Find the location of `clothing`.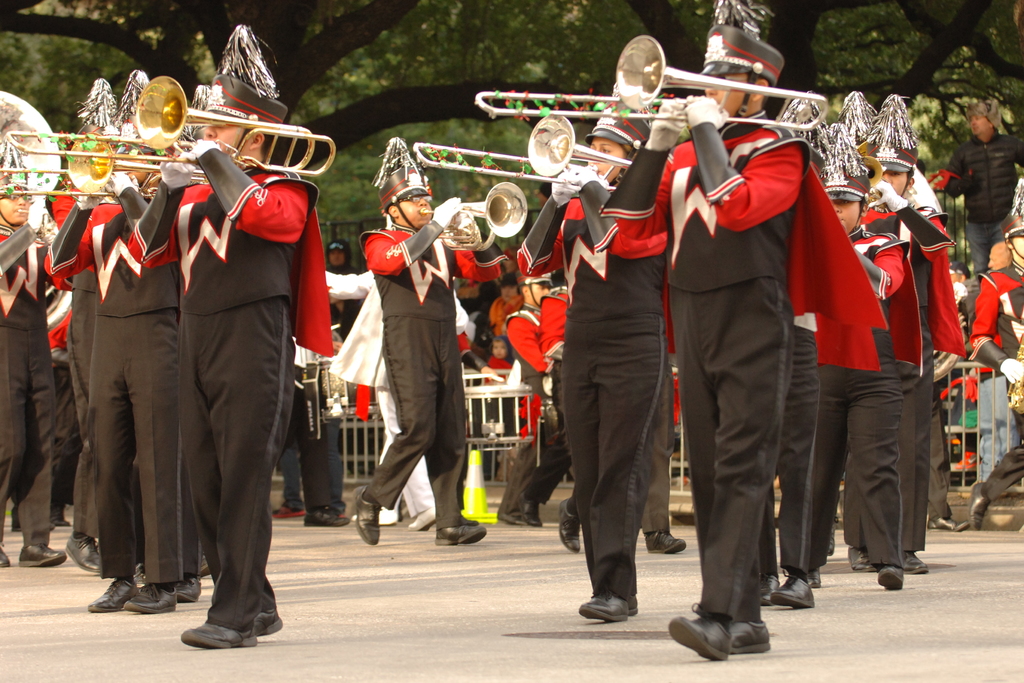
Location: detection(364, 222, 506, 527).
